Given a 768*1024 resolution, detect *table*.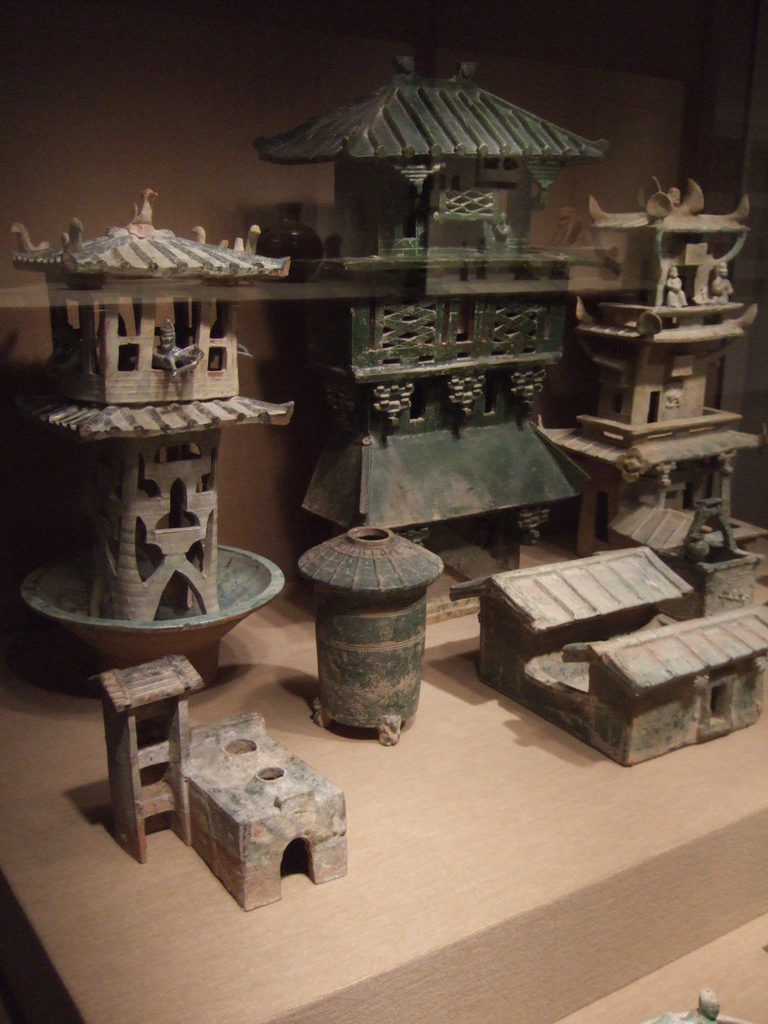
[164, 722, 347, 901].
